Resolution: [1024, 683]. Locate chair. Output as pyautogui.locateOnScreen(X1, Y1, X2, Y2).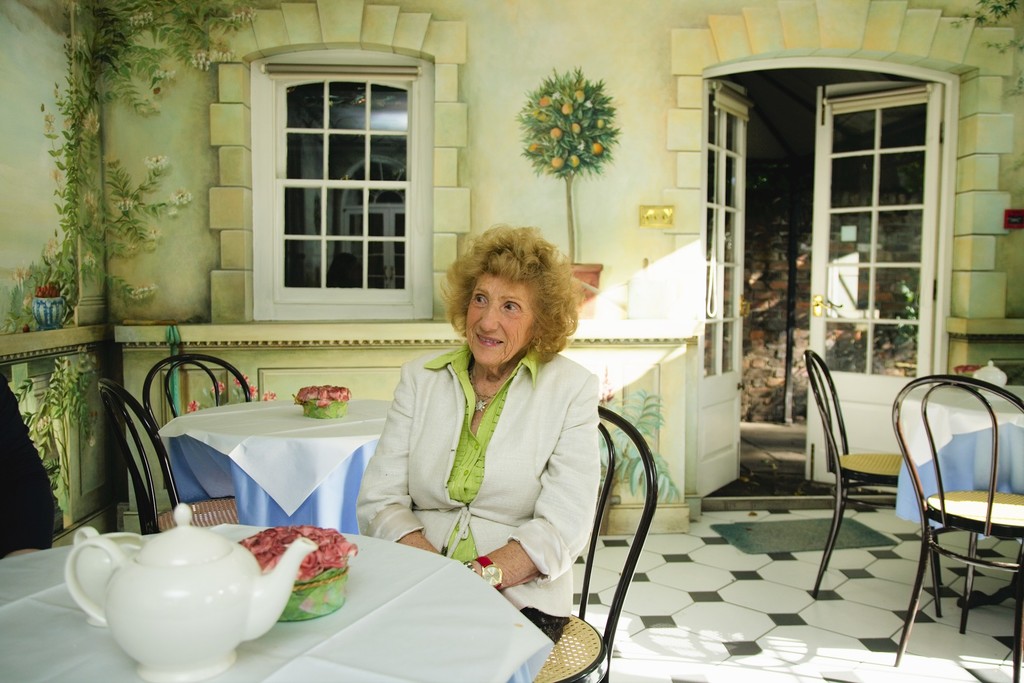
pyautogui.locateOnScreen(92, 374, 244, 539).
